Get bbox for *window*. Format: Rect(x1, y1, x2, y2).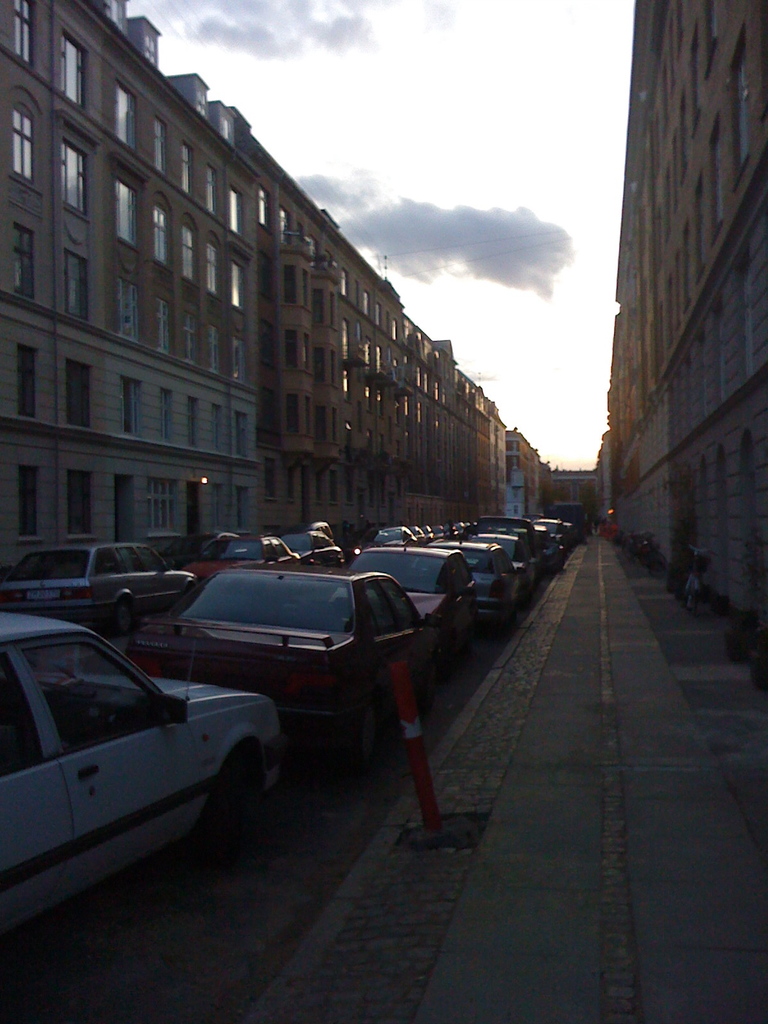
Rect(211, 408, 225, 459).
